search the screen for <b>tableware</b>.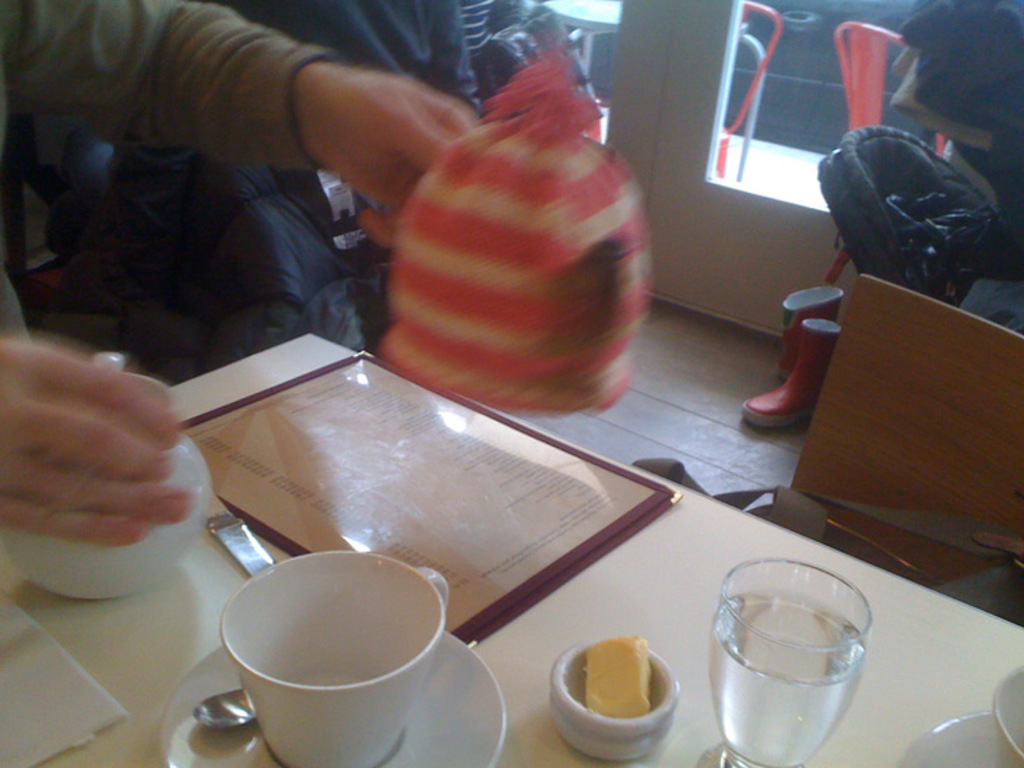
Found at (x1=877, y1=660, x2=1023, y2=767).
